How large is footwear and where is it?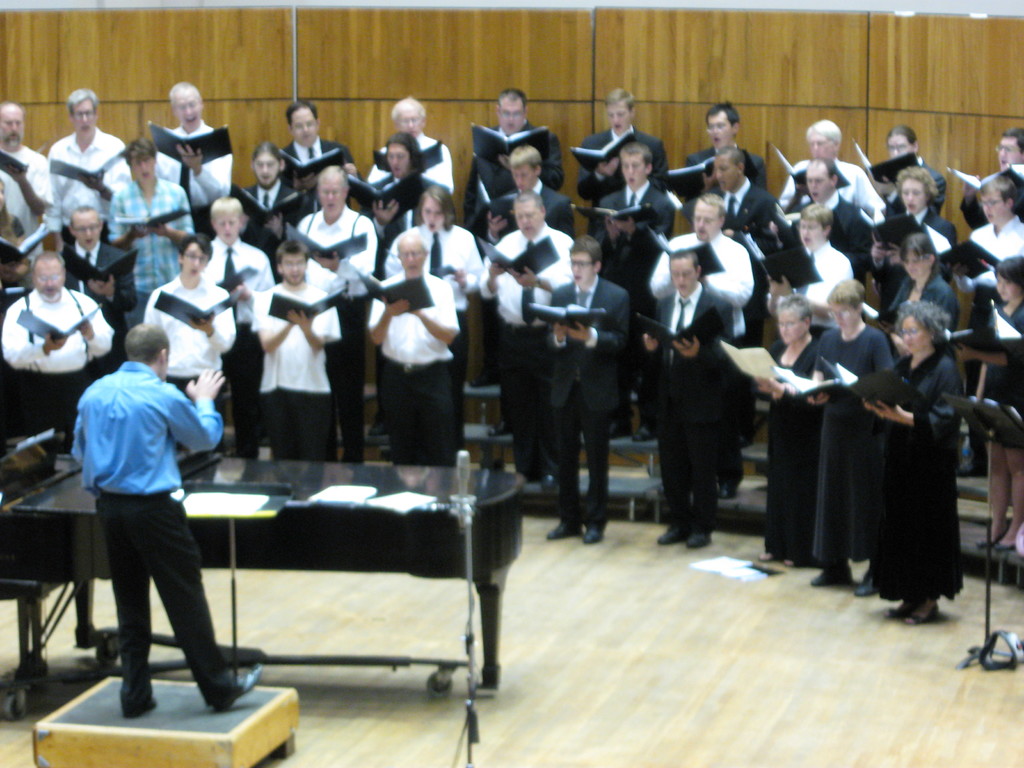
Bounding box: bbox=[687, 529, 714, 547].
